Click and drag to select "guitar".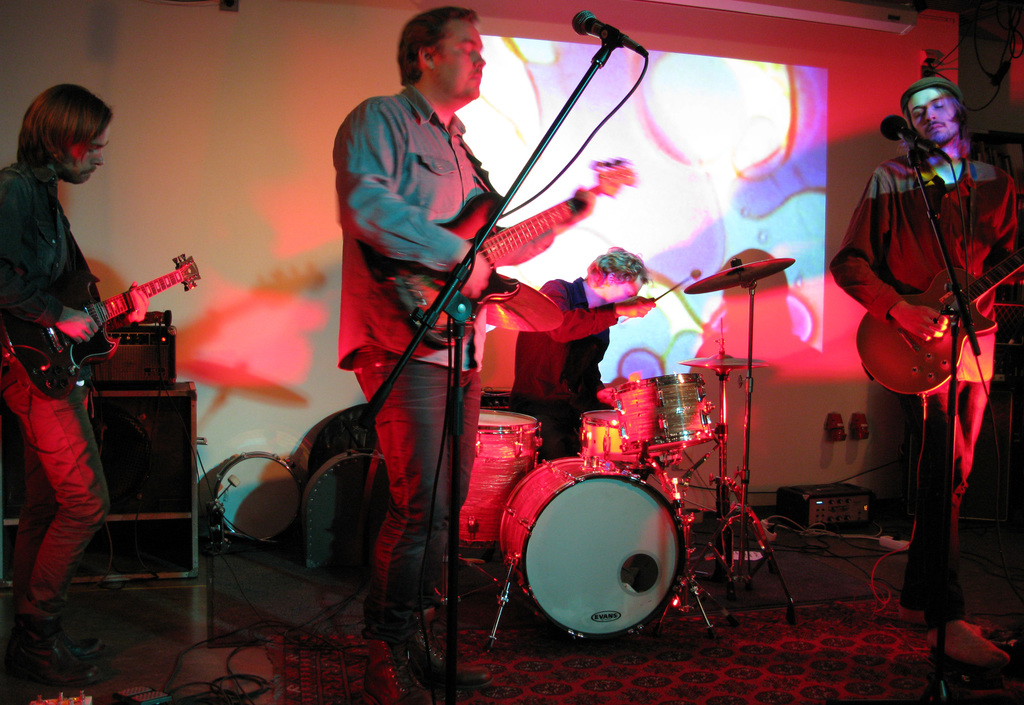
Selection: (384,158,639,351).
